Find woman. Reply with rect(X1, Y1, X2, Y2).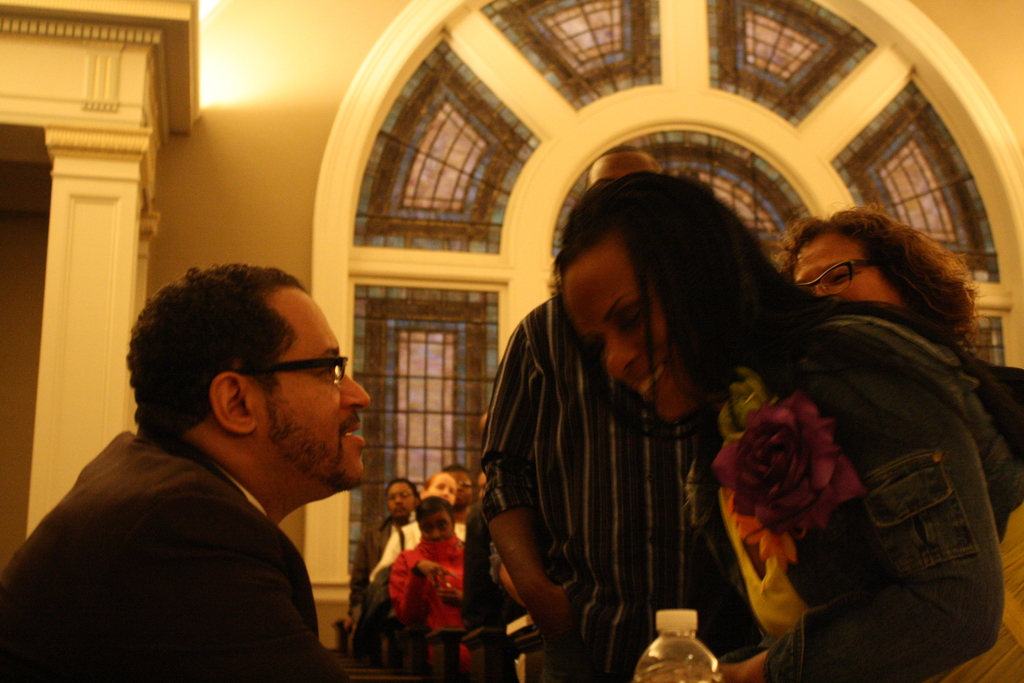
rect(769, 200, 1023, 407).
